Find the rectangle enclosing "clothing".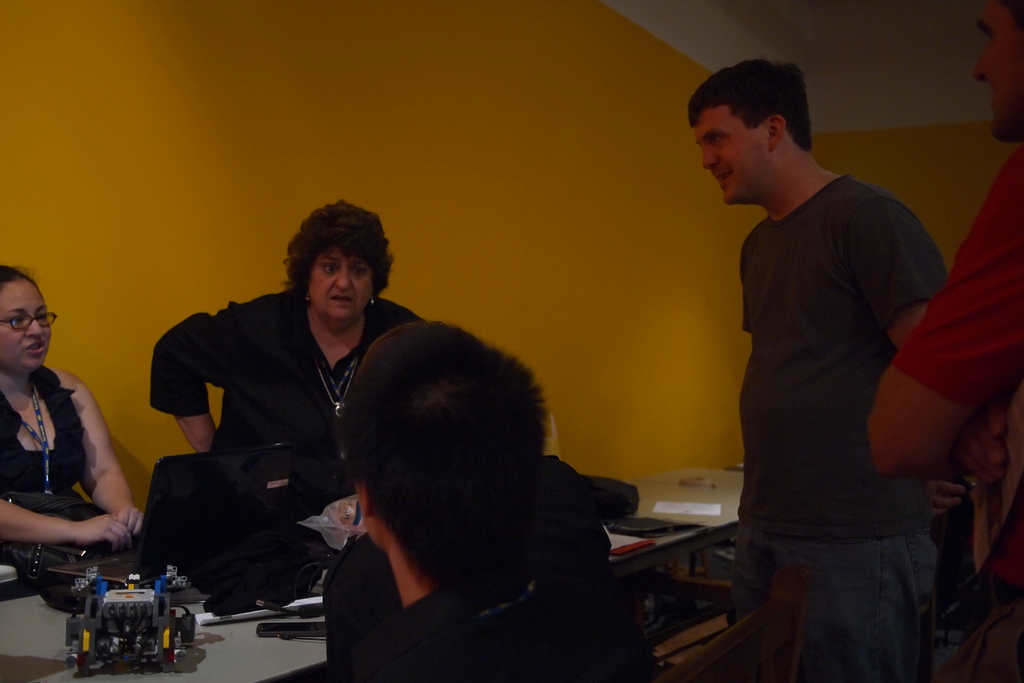
(left=707, top=86, right=959, bottom=620).
